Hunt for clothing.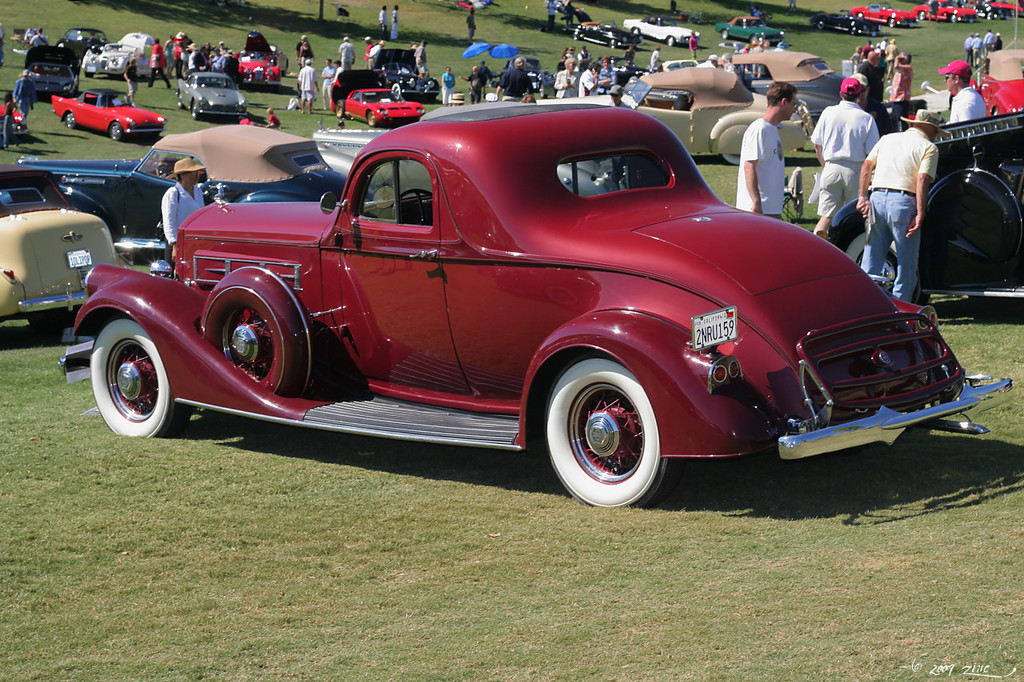
Hunted down at 622, 50, 634, 68.
